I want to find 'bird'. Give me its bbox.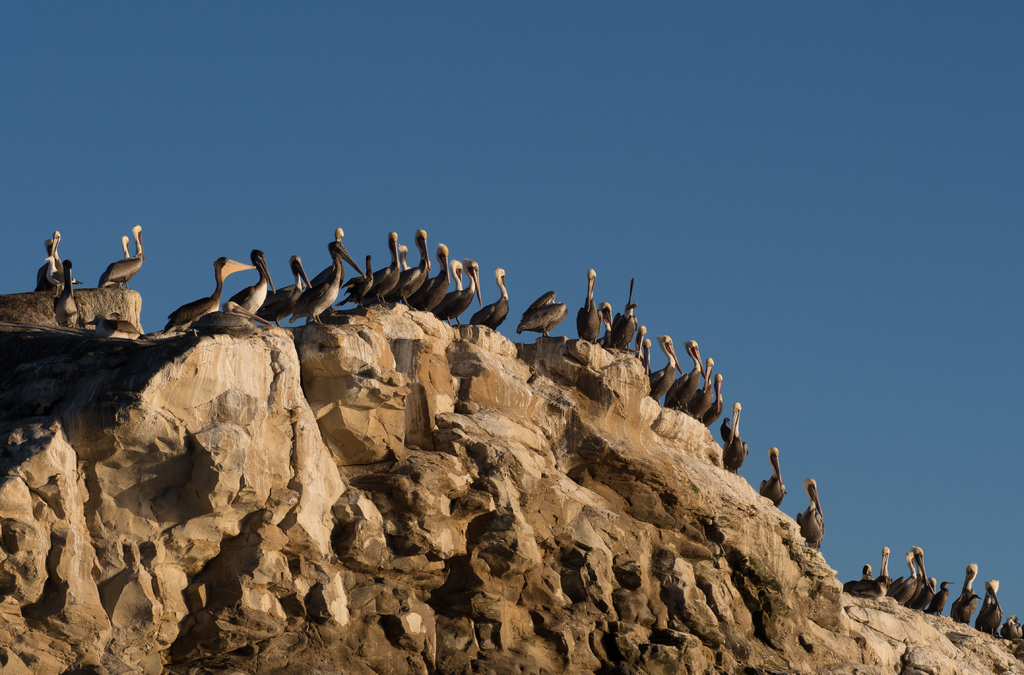
<bbox>432, 257, 481, 325</bbox>.
